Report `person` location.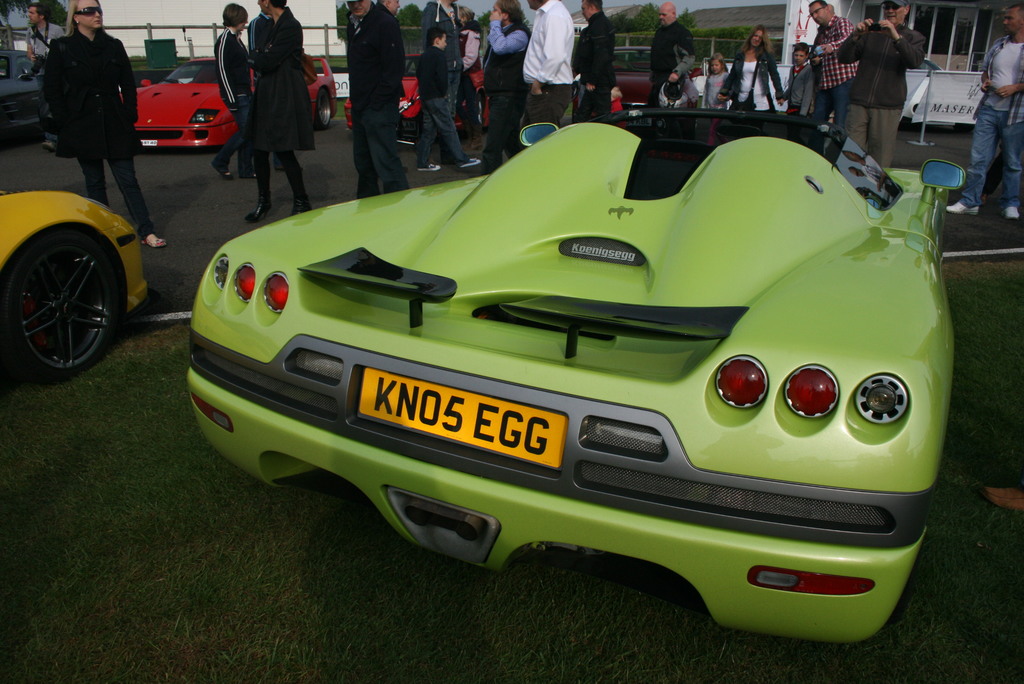
Report: bbox=[803, 4, 859, 127].
